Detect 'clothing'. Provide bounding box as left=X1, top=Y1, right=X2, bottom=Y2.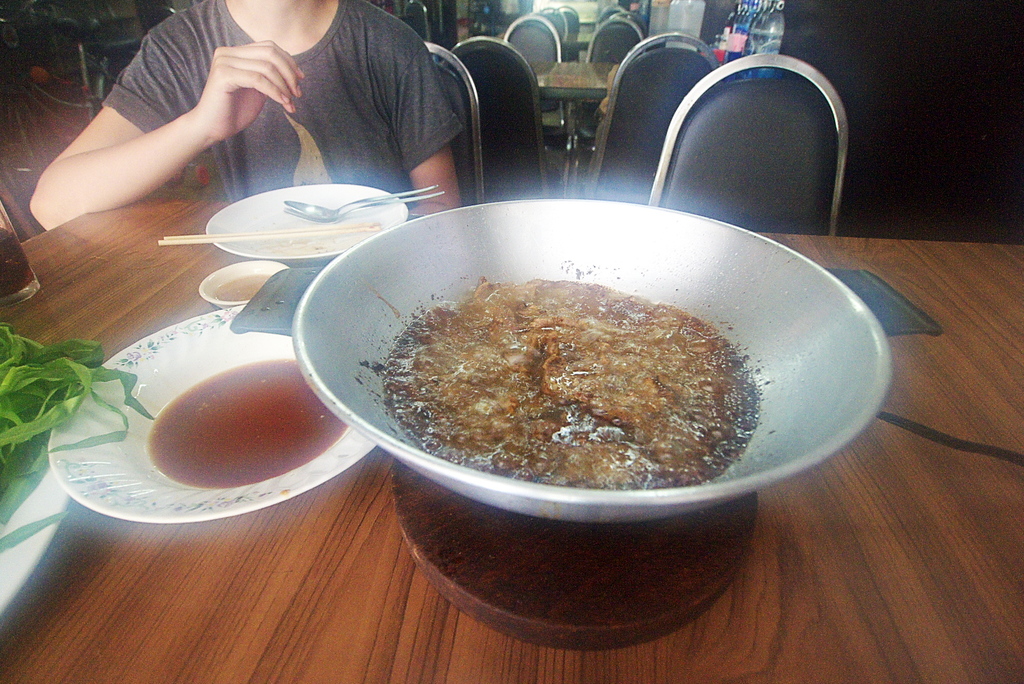
left=103, top=0, right=465, bottom=208.
